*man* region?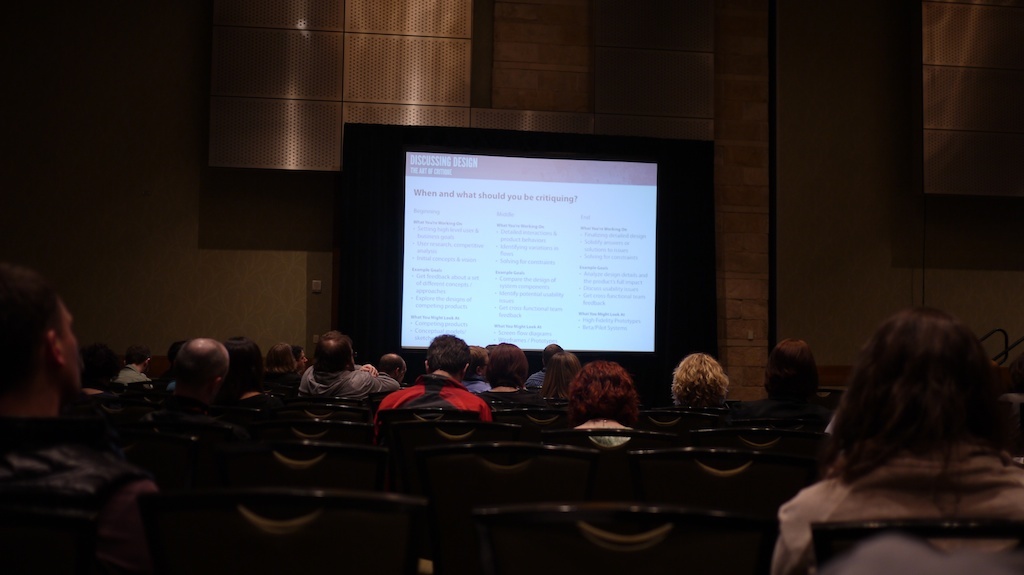
detection(285, 325, 388, 422)
